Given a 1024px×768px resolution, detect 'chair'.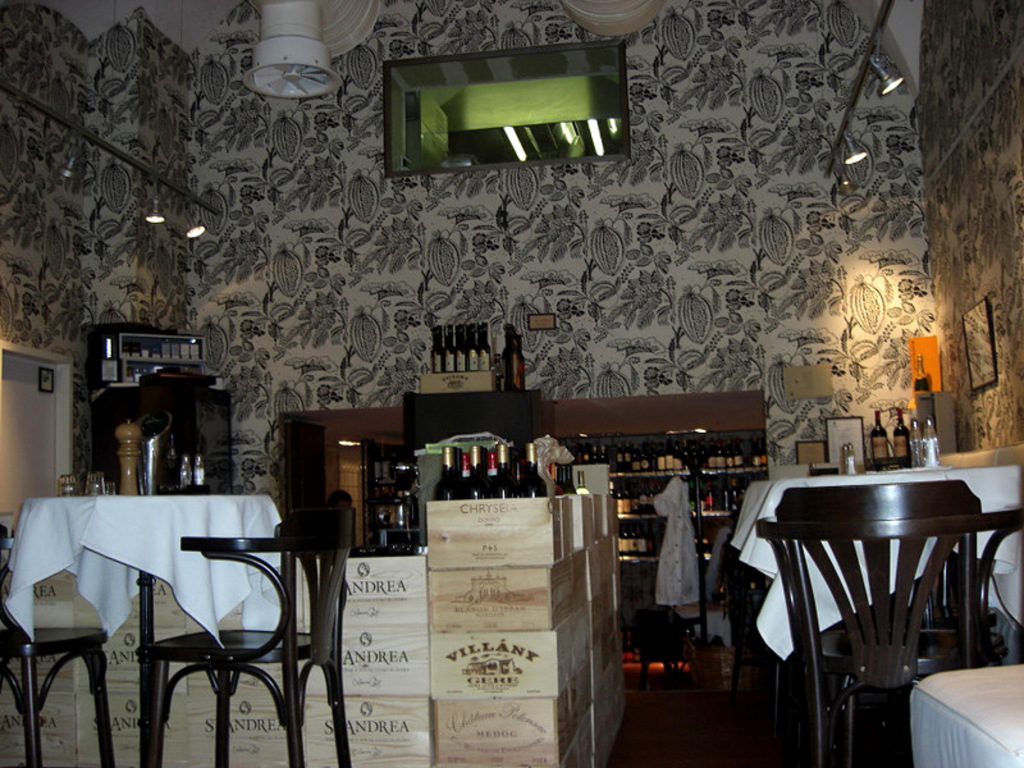
crop(141, 502, 343, 751).
